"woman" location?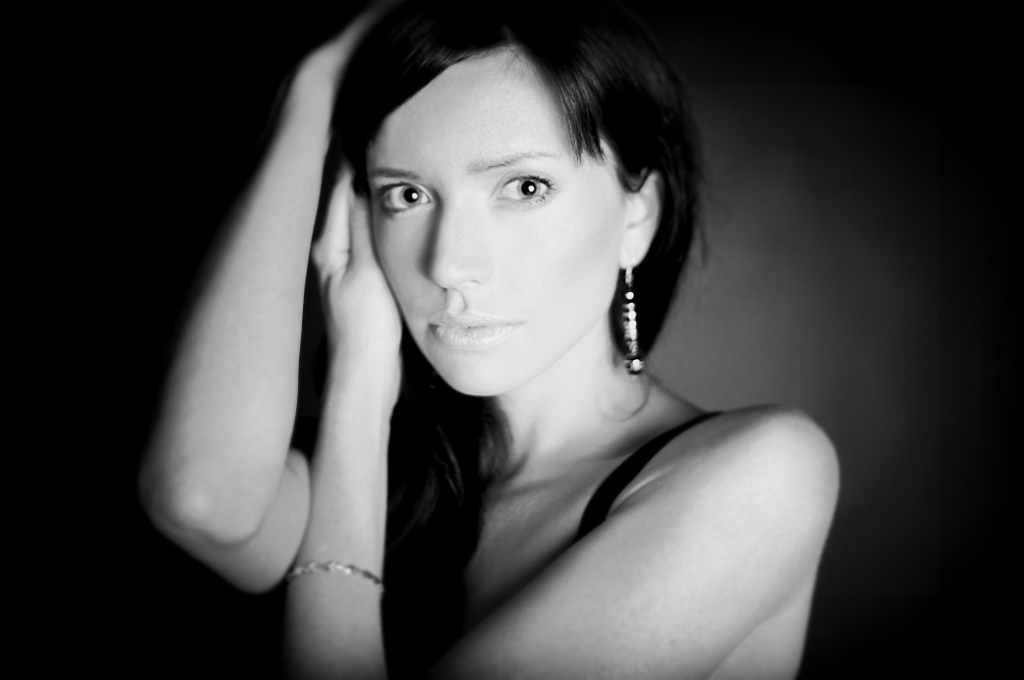
[x1=131, y1=0, x2=798, y2=679]
